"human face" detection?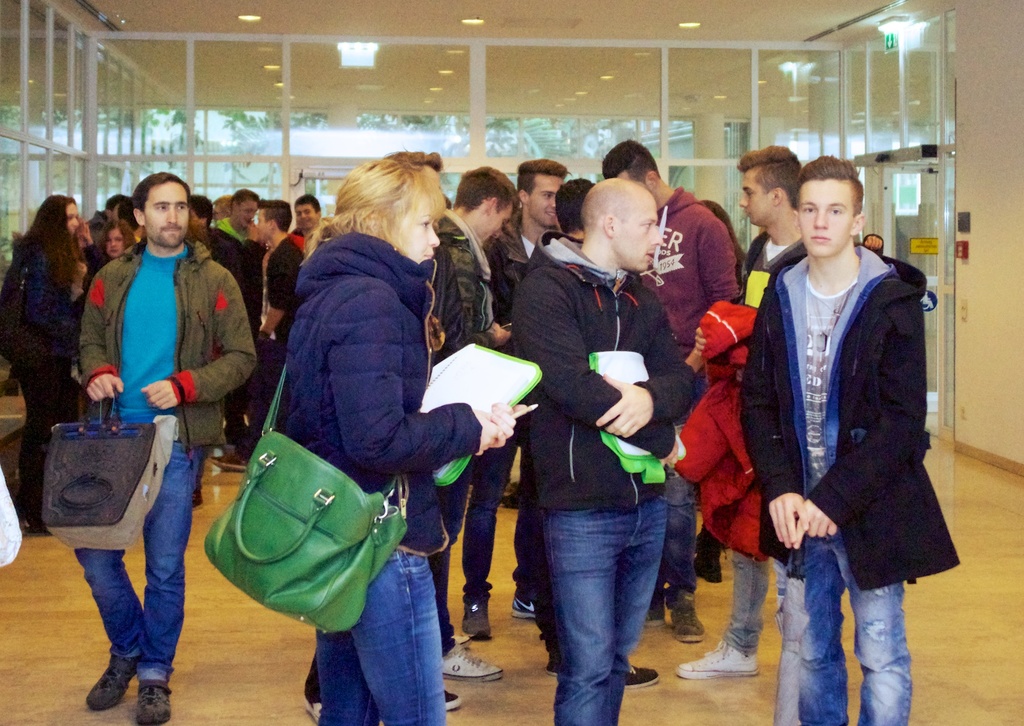
(528,170,563,224)
